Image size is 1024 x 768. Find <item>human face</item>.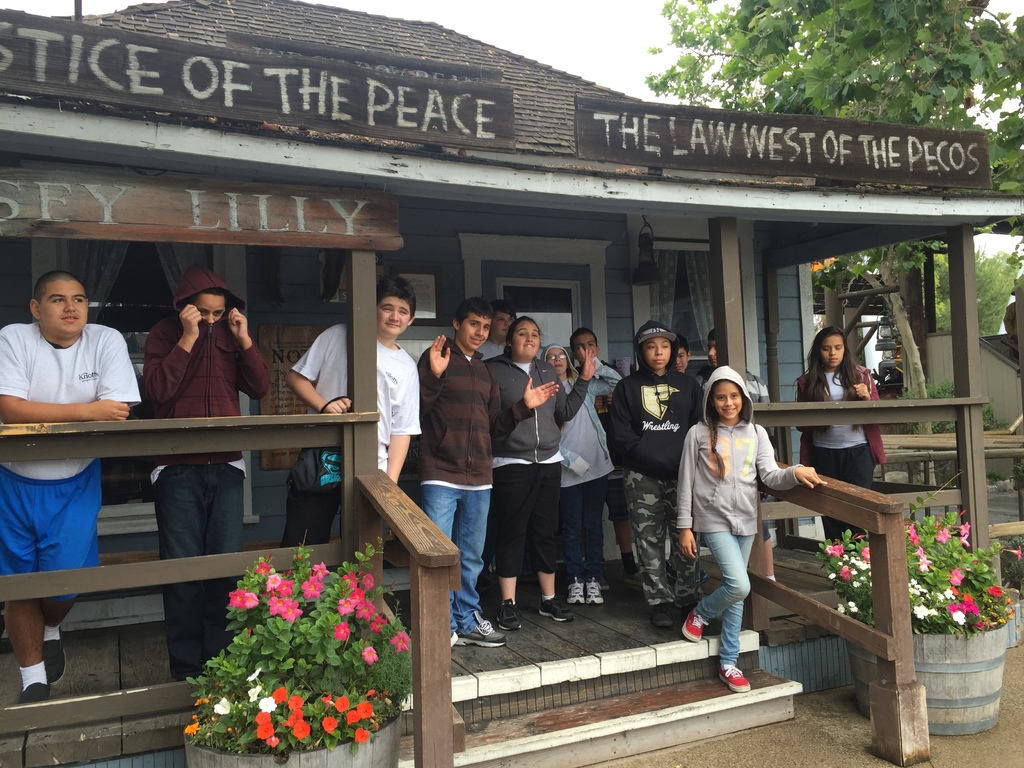
194,292,226,326.
